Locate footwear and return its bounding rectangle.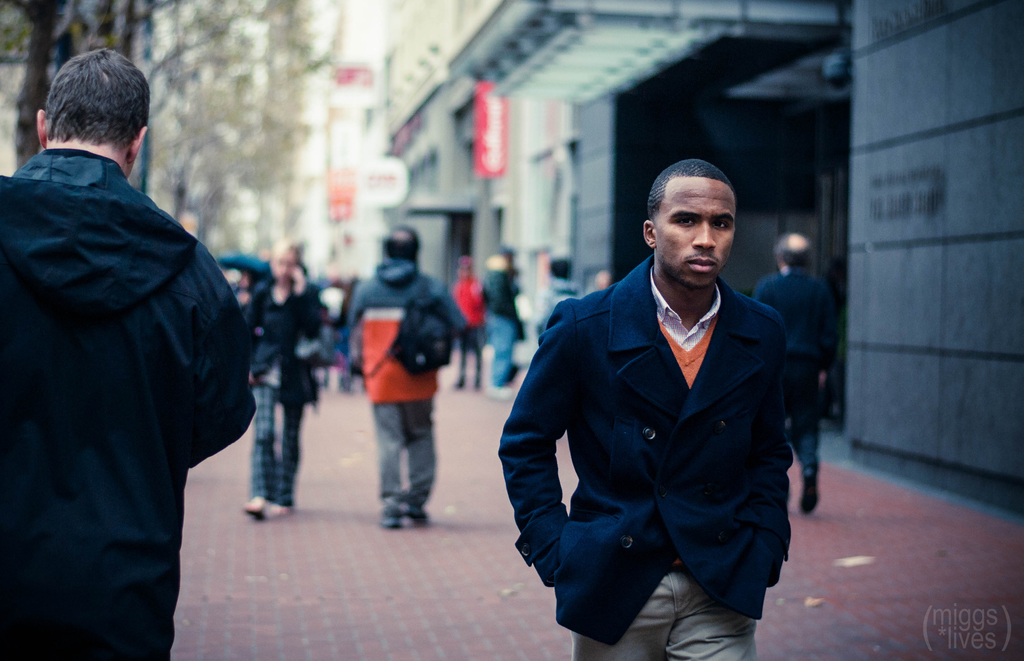
bbox=[378, 504, 403, 529].
